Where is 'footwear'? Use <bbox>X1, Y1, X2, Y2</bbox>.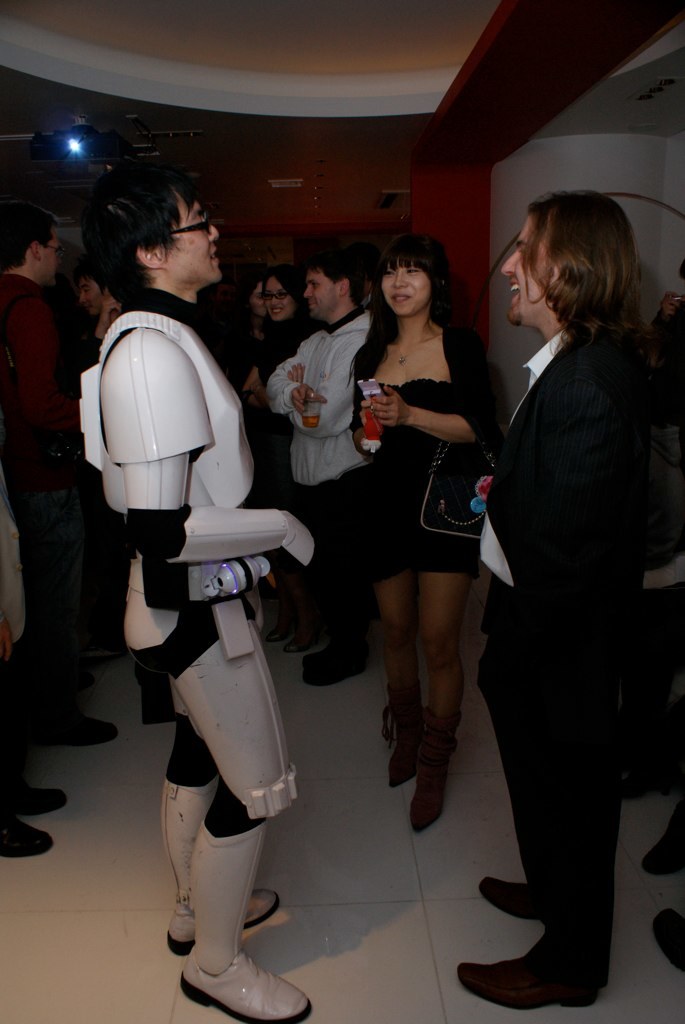
<bbox>464, 952, 604, 1016</bbox>.
